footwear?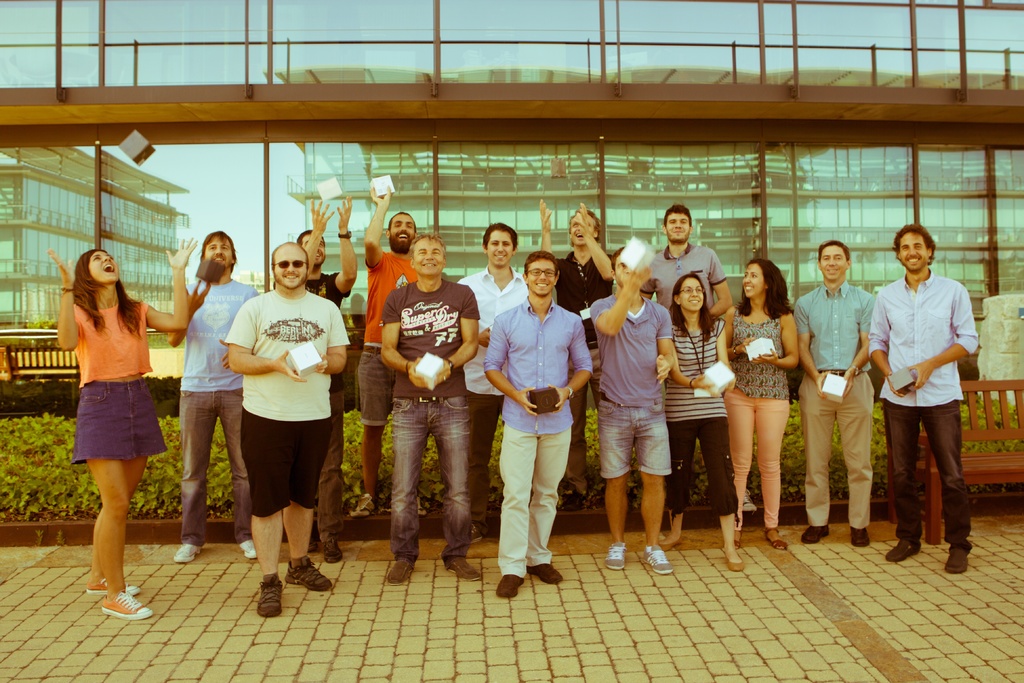
100,591,152,617
